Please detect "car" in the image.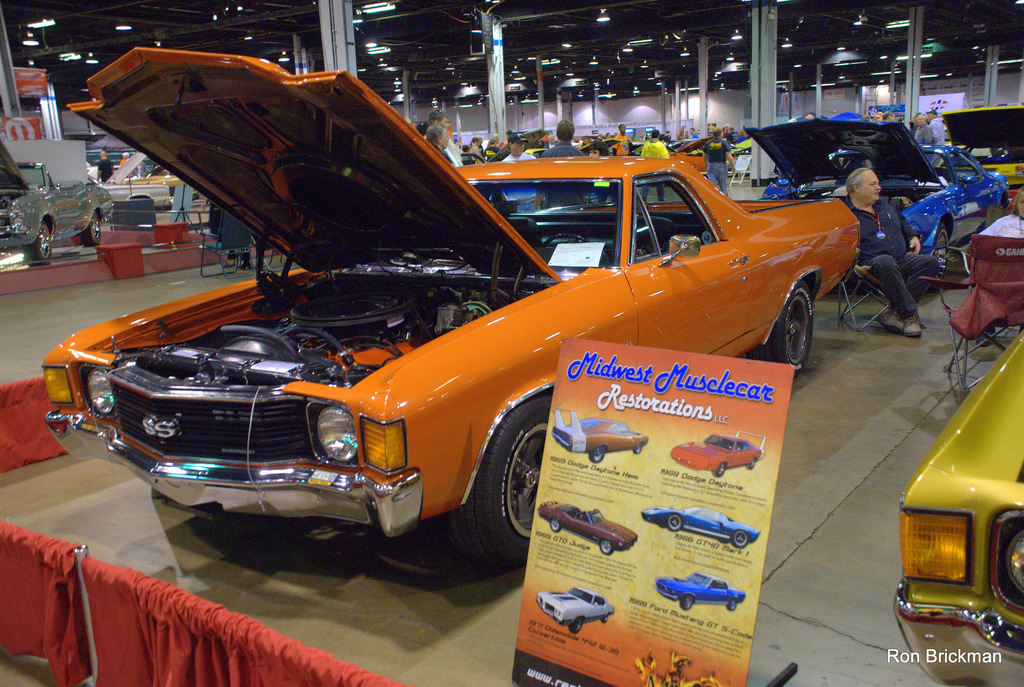
bbox=(671, 433, 765, 480).
